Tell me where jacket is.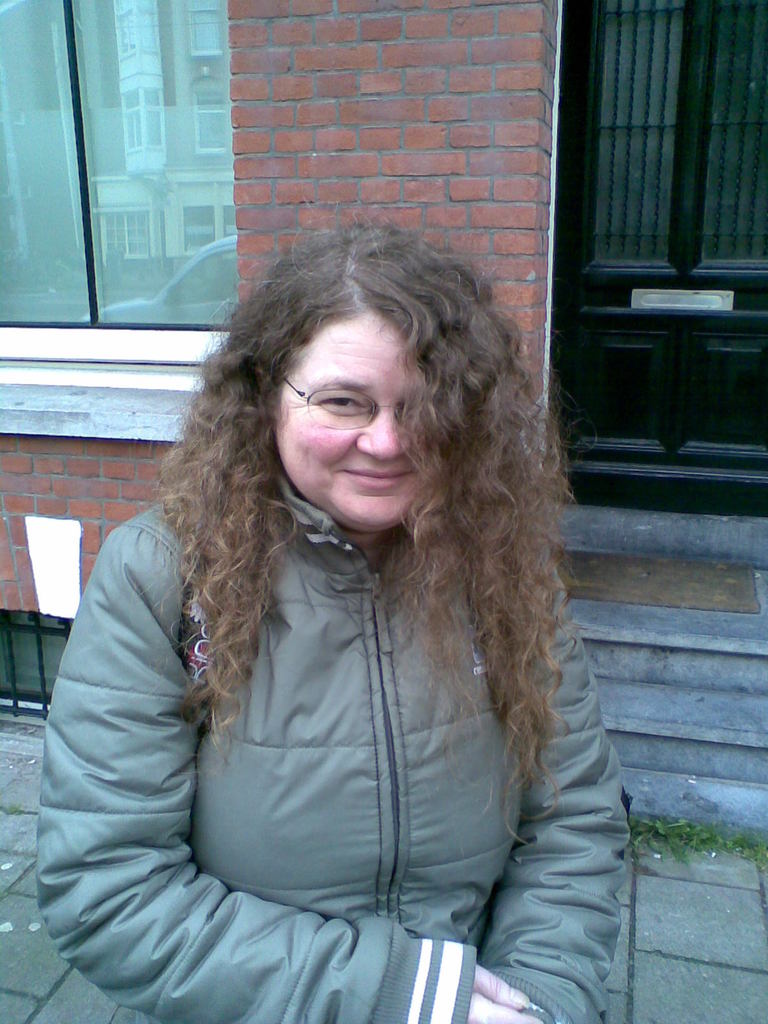
jacket is at region(36, 201, 615, 1007).
